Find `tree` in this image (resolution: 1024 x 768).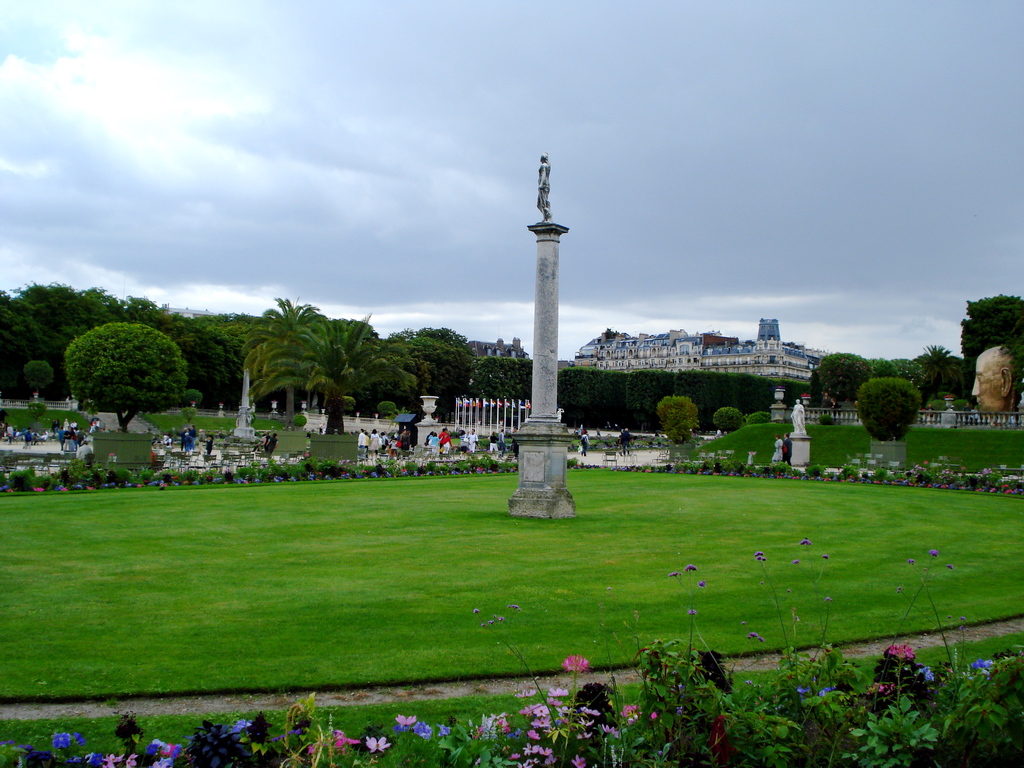
179:389:203:405.
